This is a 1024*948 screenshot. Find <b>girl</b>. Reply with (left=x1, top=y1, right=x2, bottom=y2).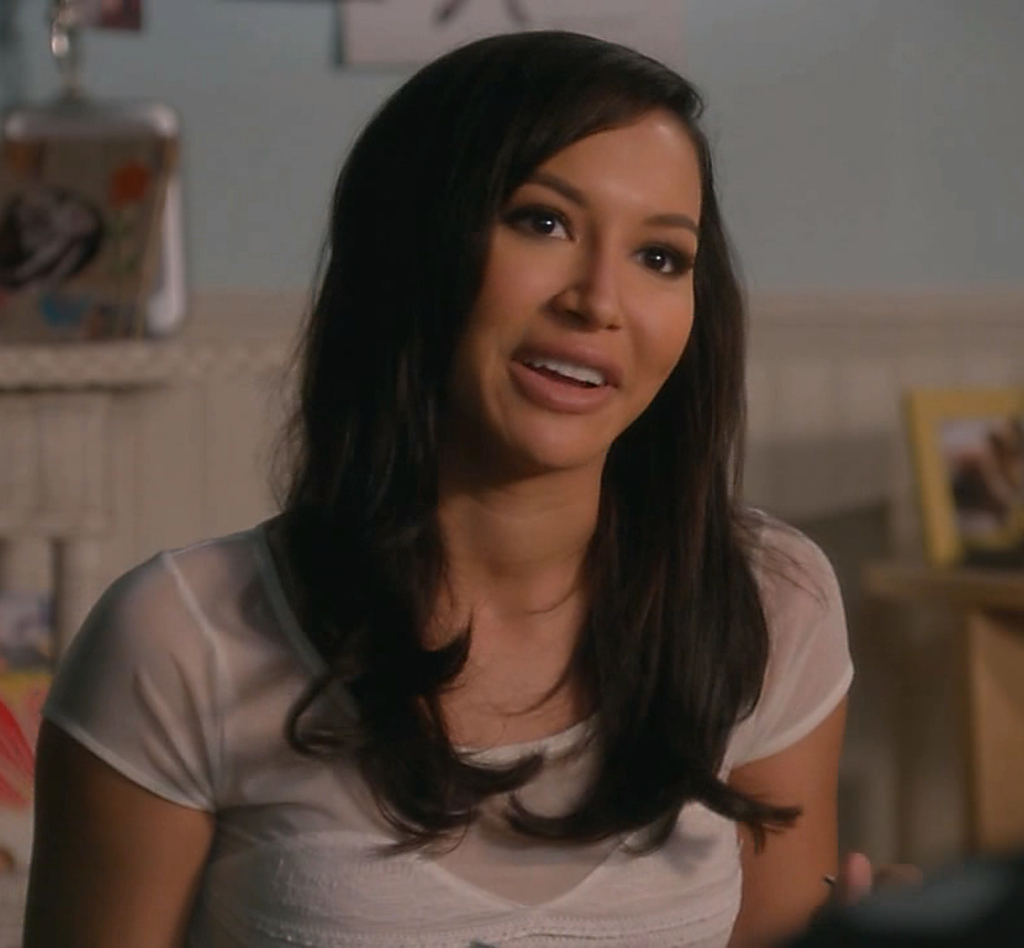
(left=16, top=29, right=857, bottom=947).
